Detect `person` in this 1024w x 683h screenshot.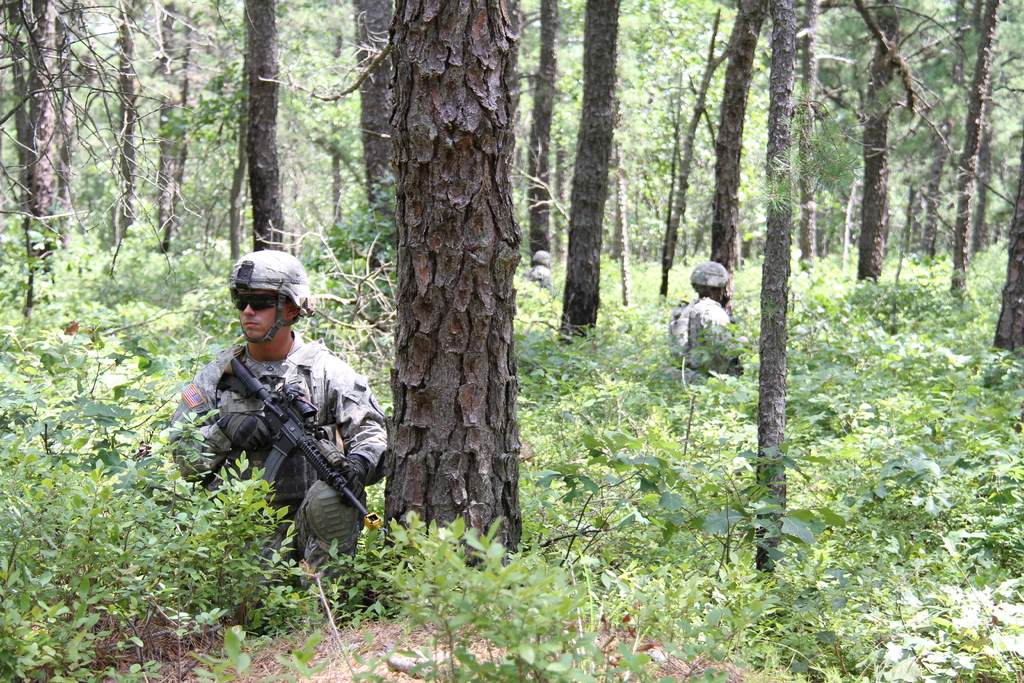
Detection: (666,261,746,378).
